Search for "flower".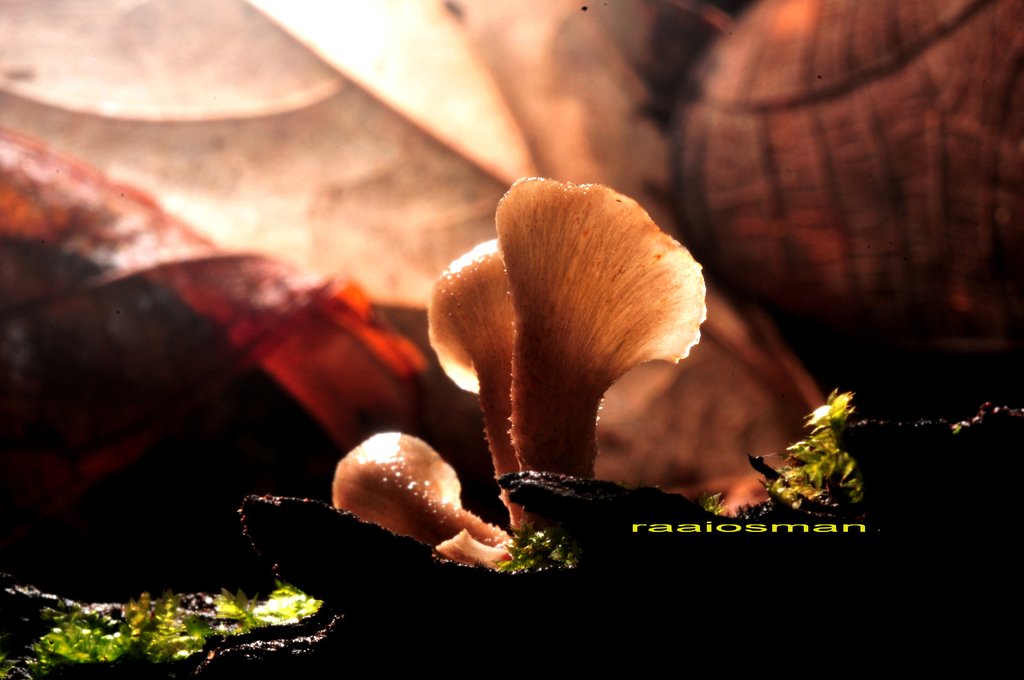
Found at x1=410 y1=156 x2=717 y2=491.
